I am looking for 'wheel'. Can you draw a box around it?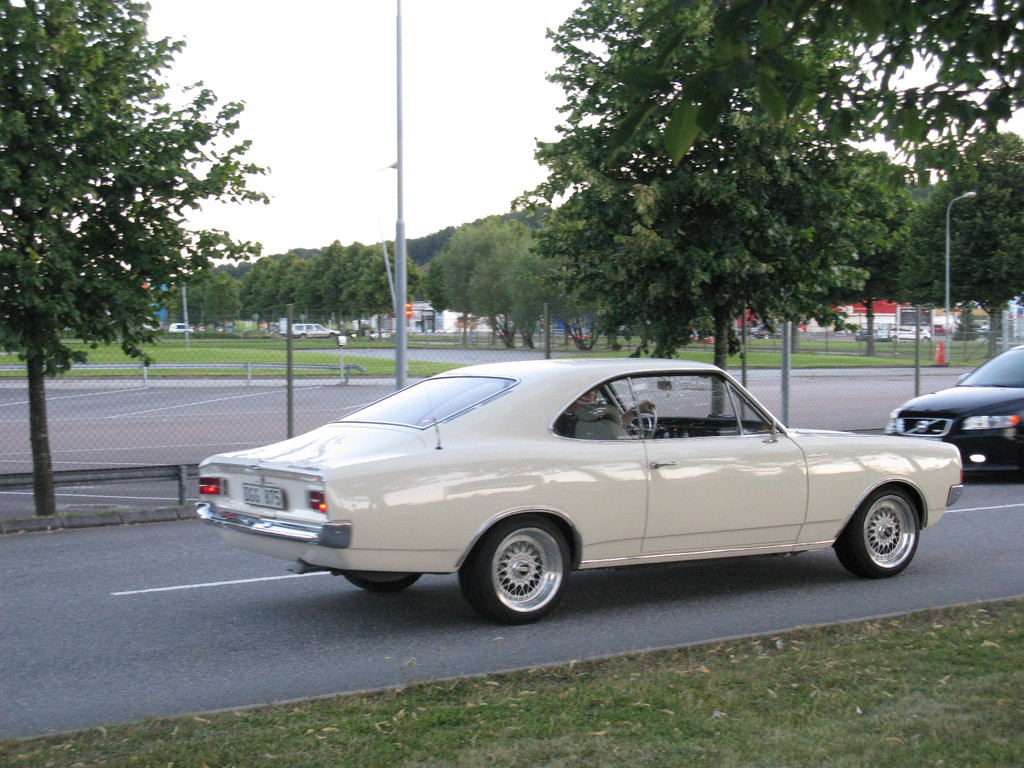
Sure, the bounding box is [x1=335, y1=570, x2=424, y2=591].
